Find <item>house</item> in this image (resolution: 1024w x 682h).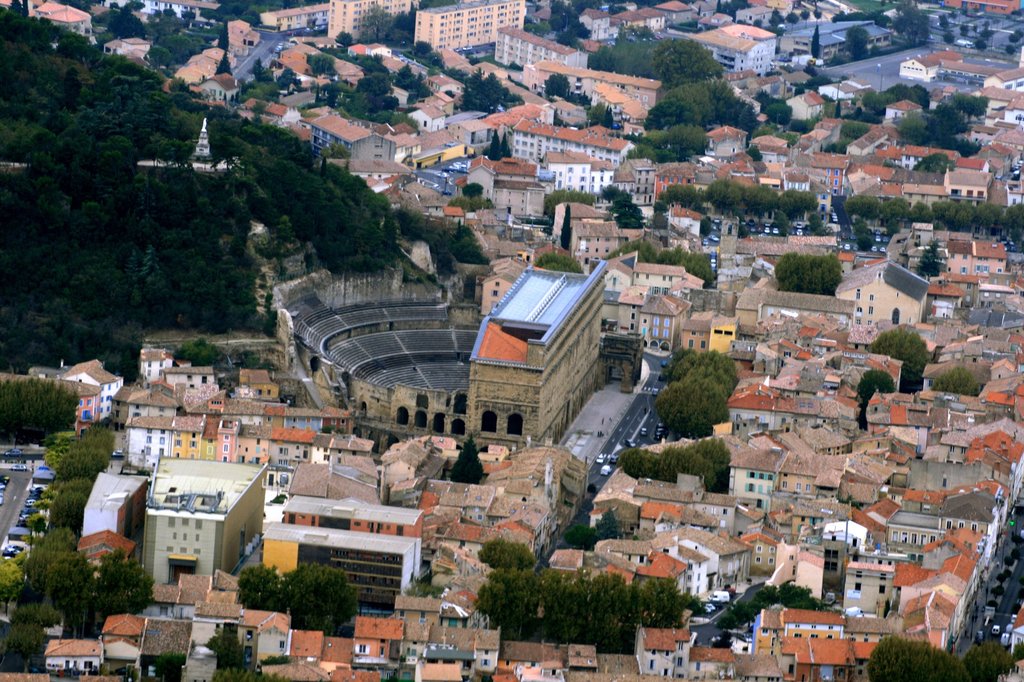
l=44, t=0, r=94, b=52.
